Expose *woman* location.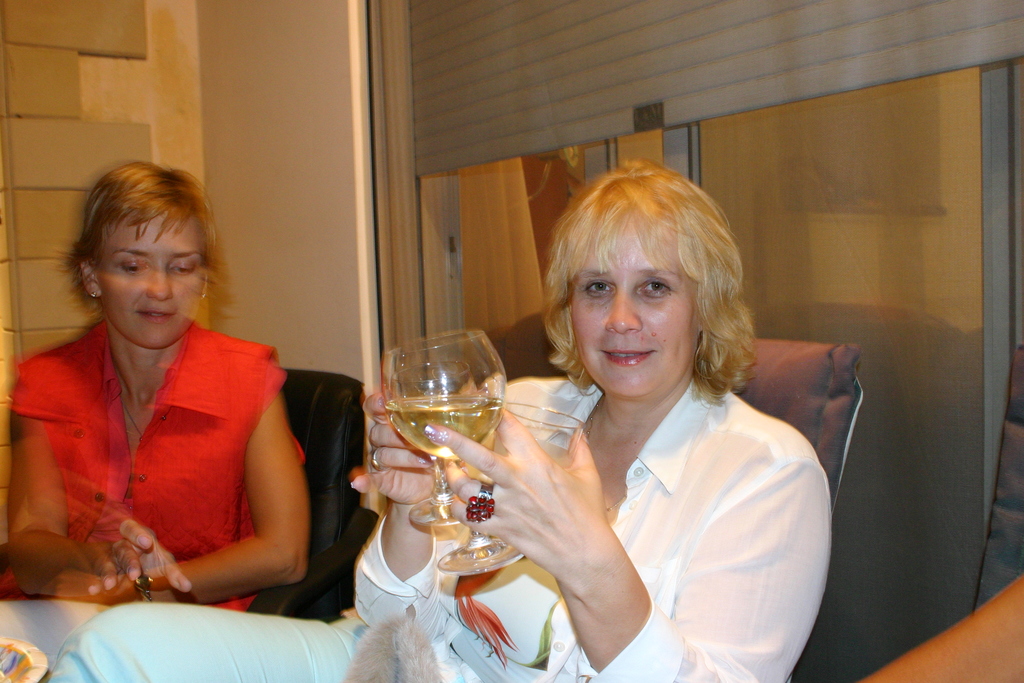
Exposed at {"left": 0, "top": 160, "right": 308, "bottom": 673}.
